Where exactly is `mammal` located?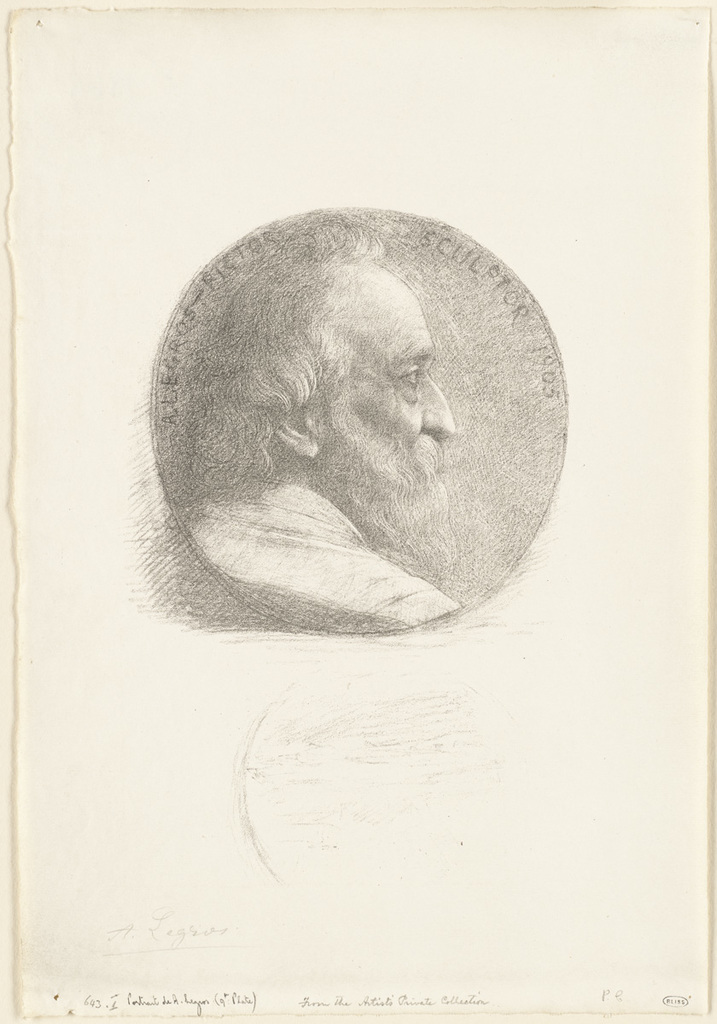
Its bounding box is [left=120, top=218, right=511, bottom=651].
